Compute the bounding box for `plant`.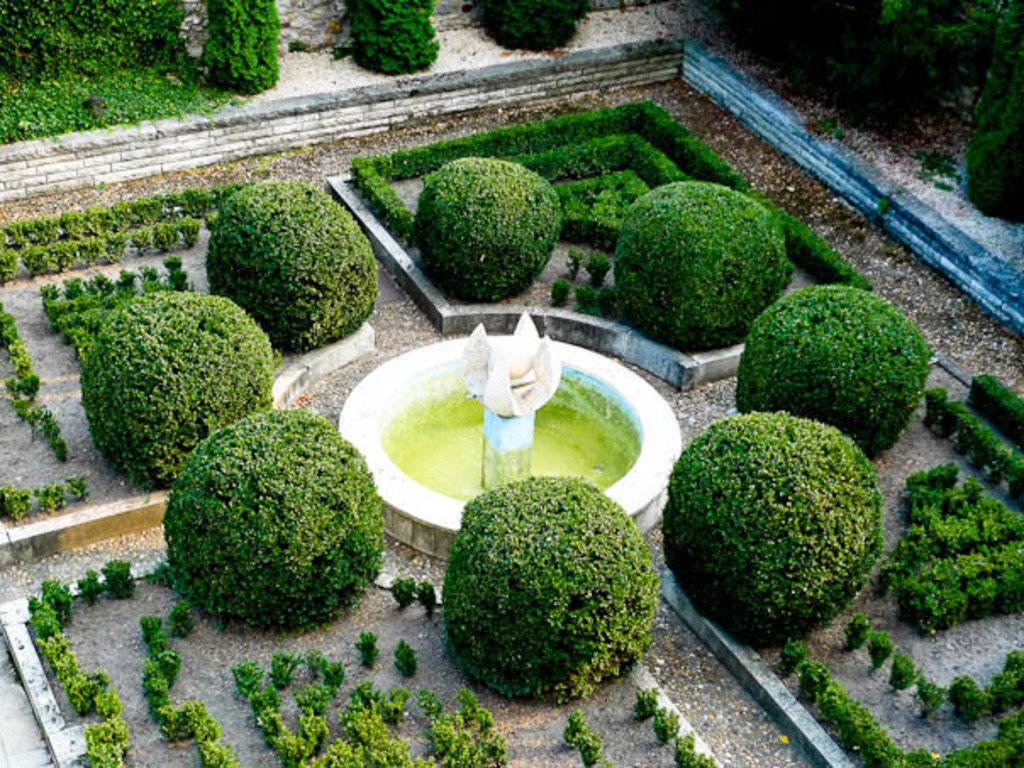
(left=622, top=687, right=658, bottom=721).
